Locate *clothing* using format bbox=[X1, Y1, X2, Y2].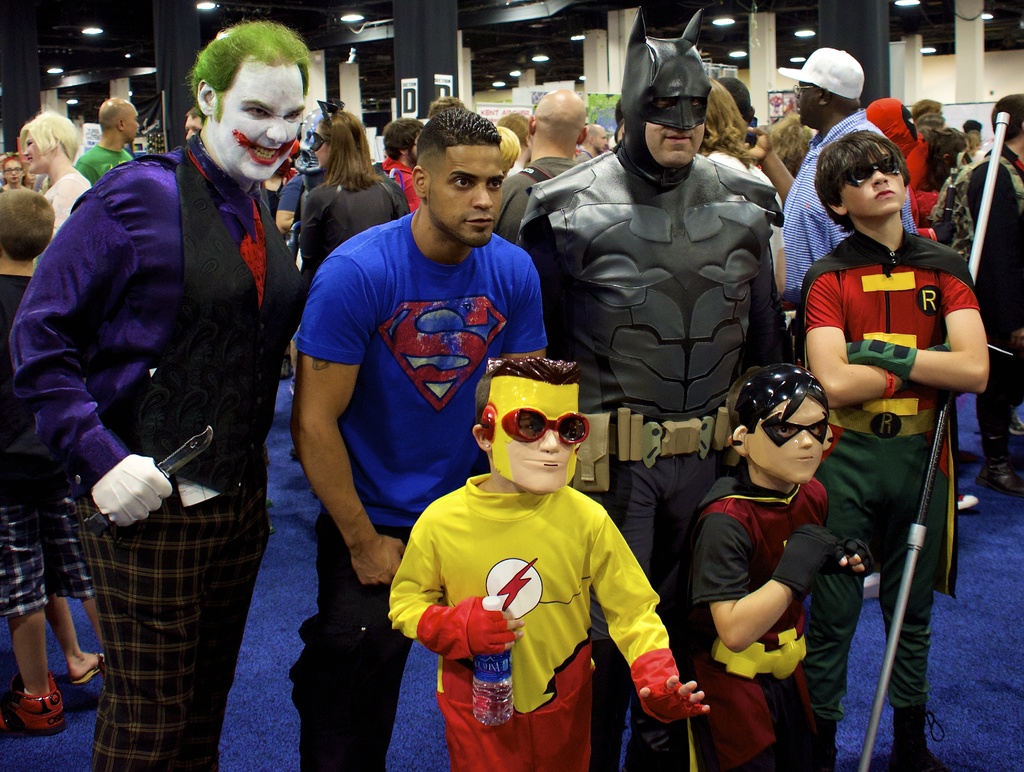
bbox=[74, 145, 140, 193].
